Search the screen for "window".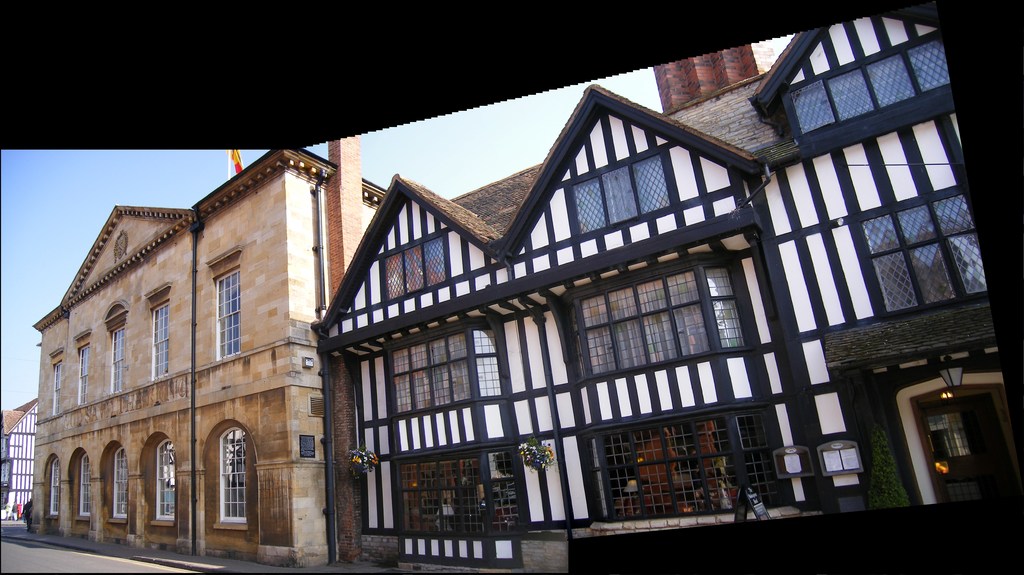
Found at 847 184 988 314.
